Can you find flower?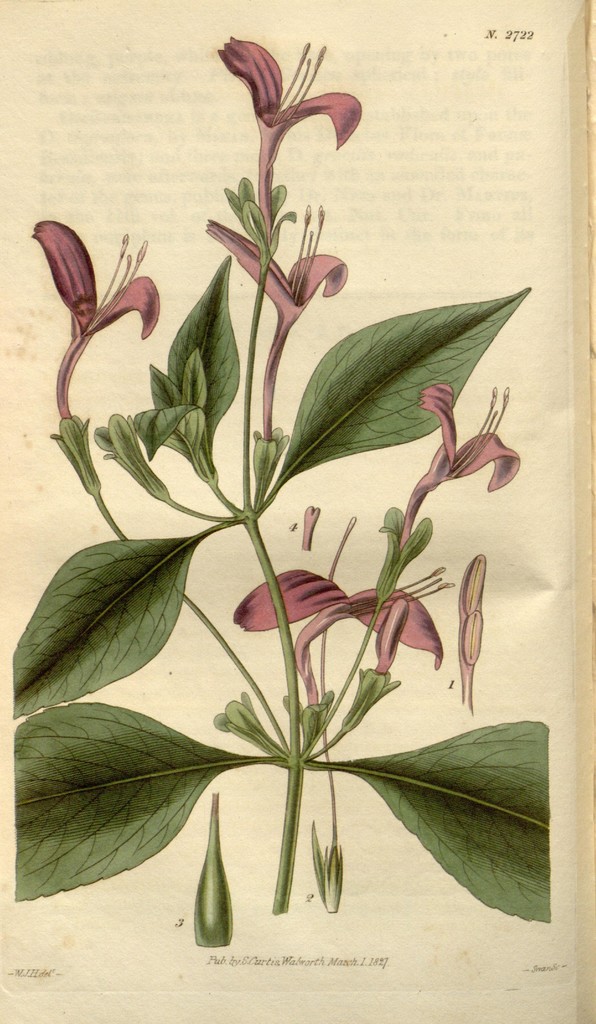
Yes, bounding box: (310, 541, 454, 675).
